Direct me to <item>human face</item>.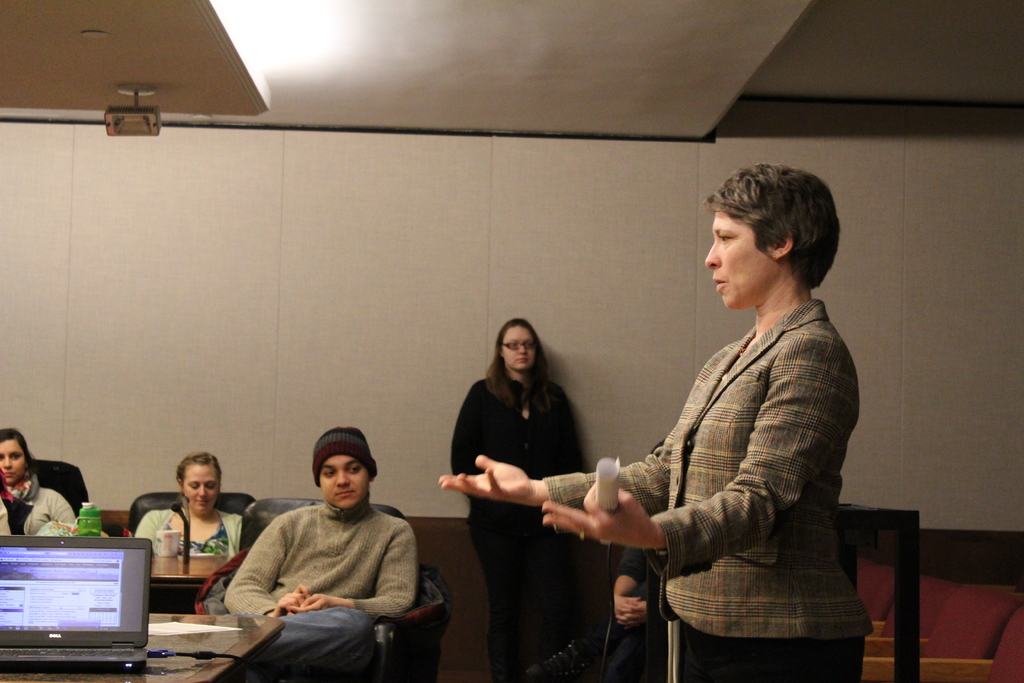
Direction: [left=0, top=436, right=24, bottom=484].
